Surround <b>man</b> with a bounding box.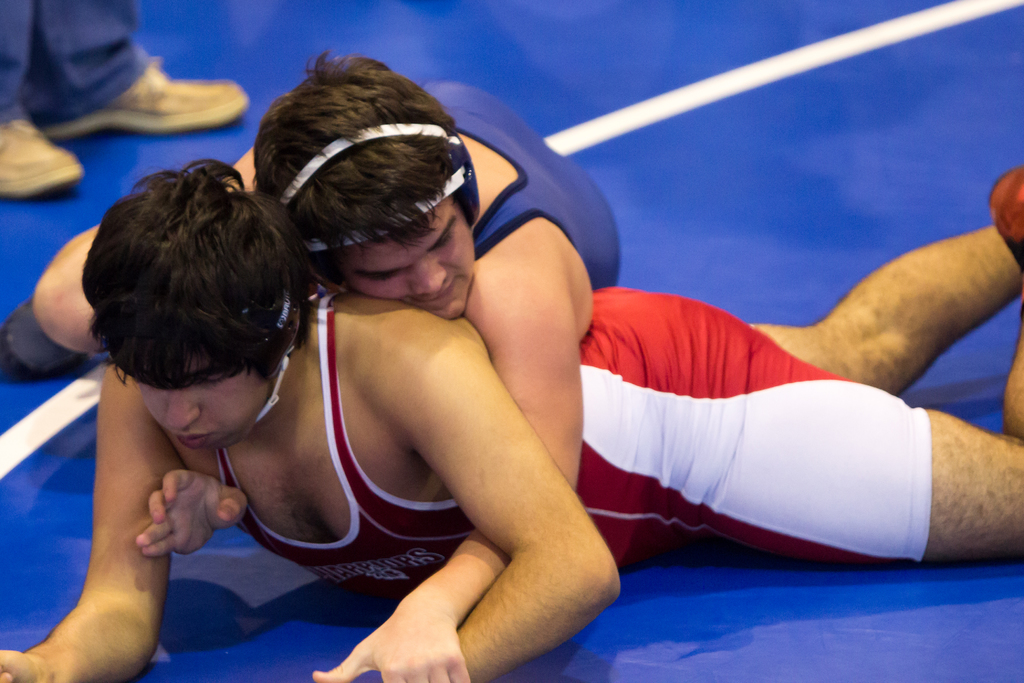
0, 0, 253, 208.
